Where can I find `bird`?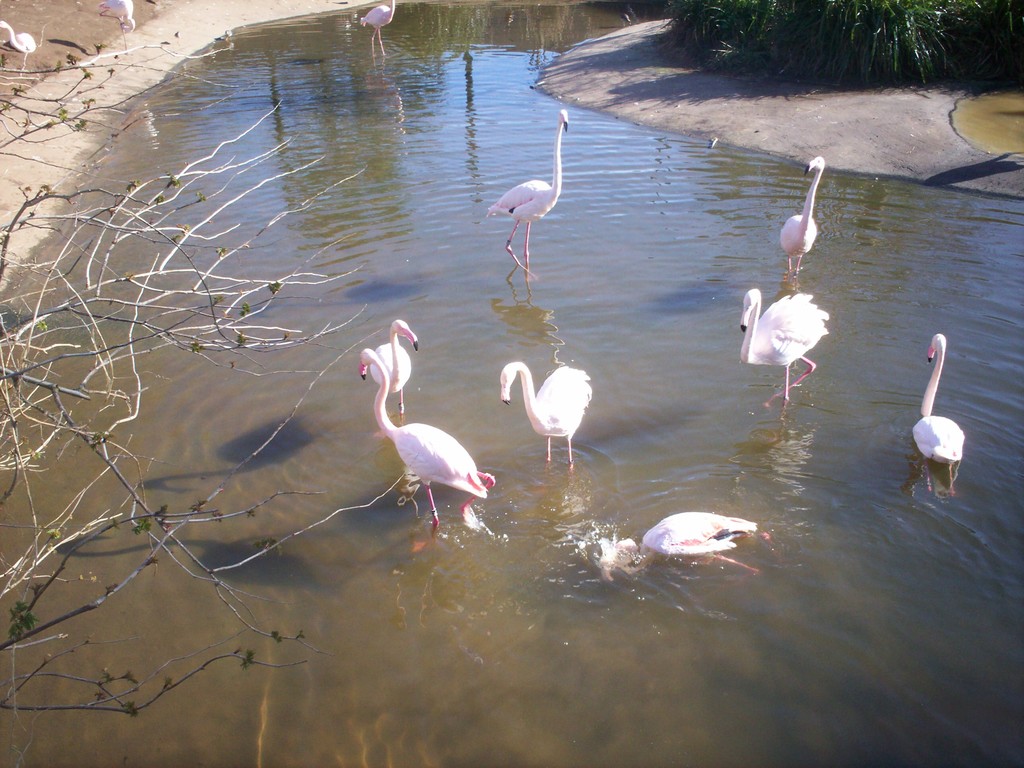
You can find it at 779 152 824 276.
